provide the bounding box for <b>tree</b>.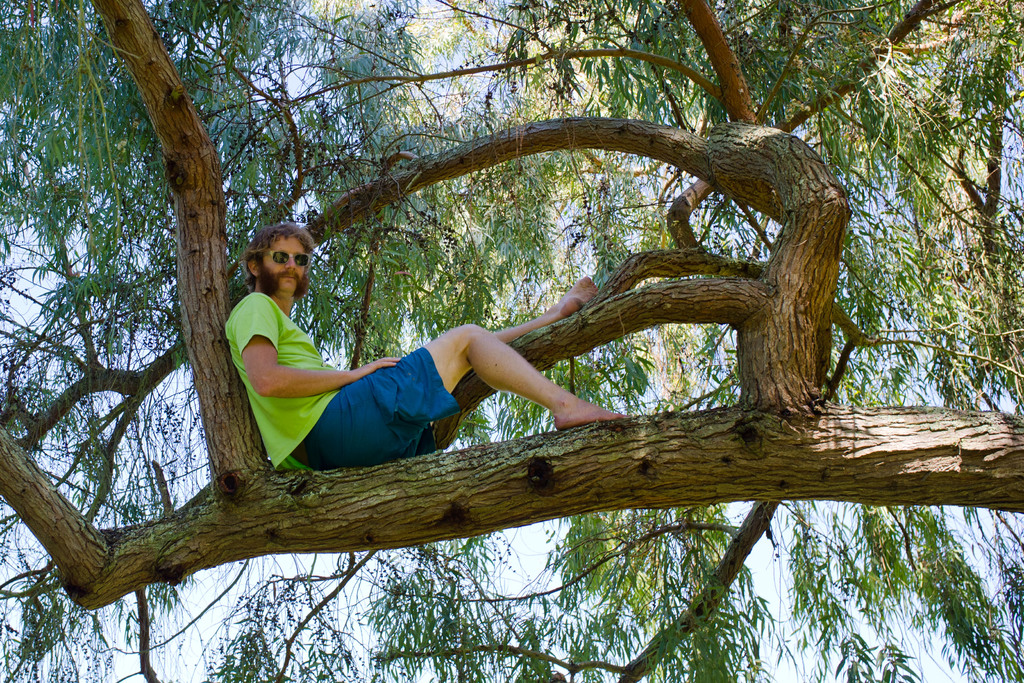
box=[0, 0, 1023, 682].
